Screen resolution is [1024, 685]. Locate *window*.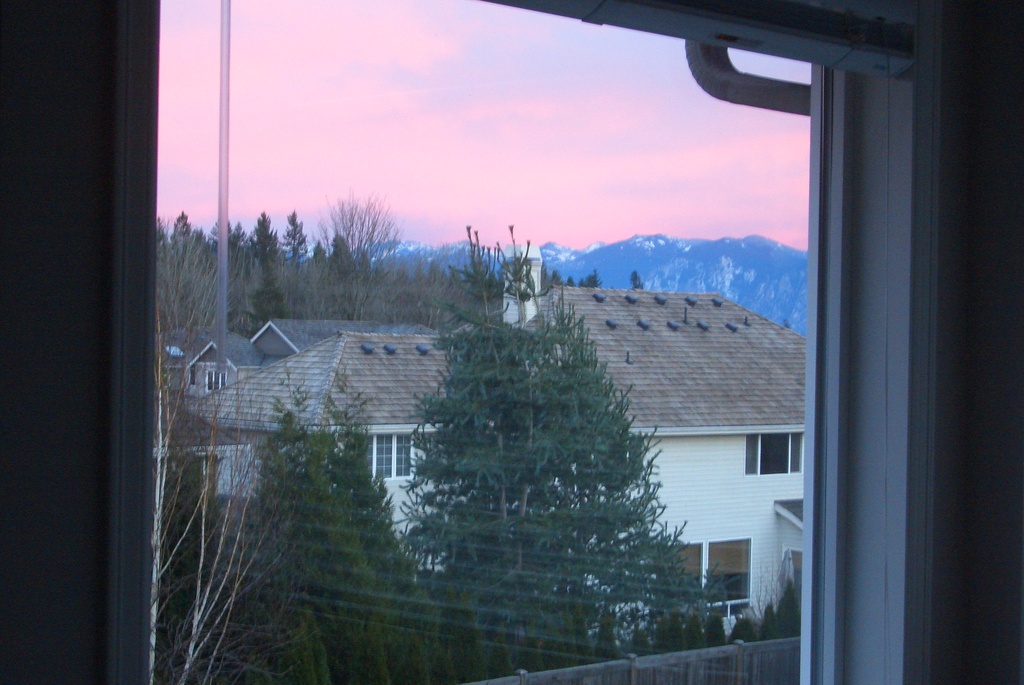
(741, 430, 804, 478).
